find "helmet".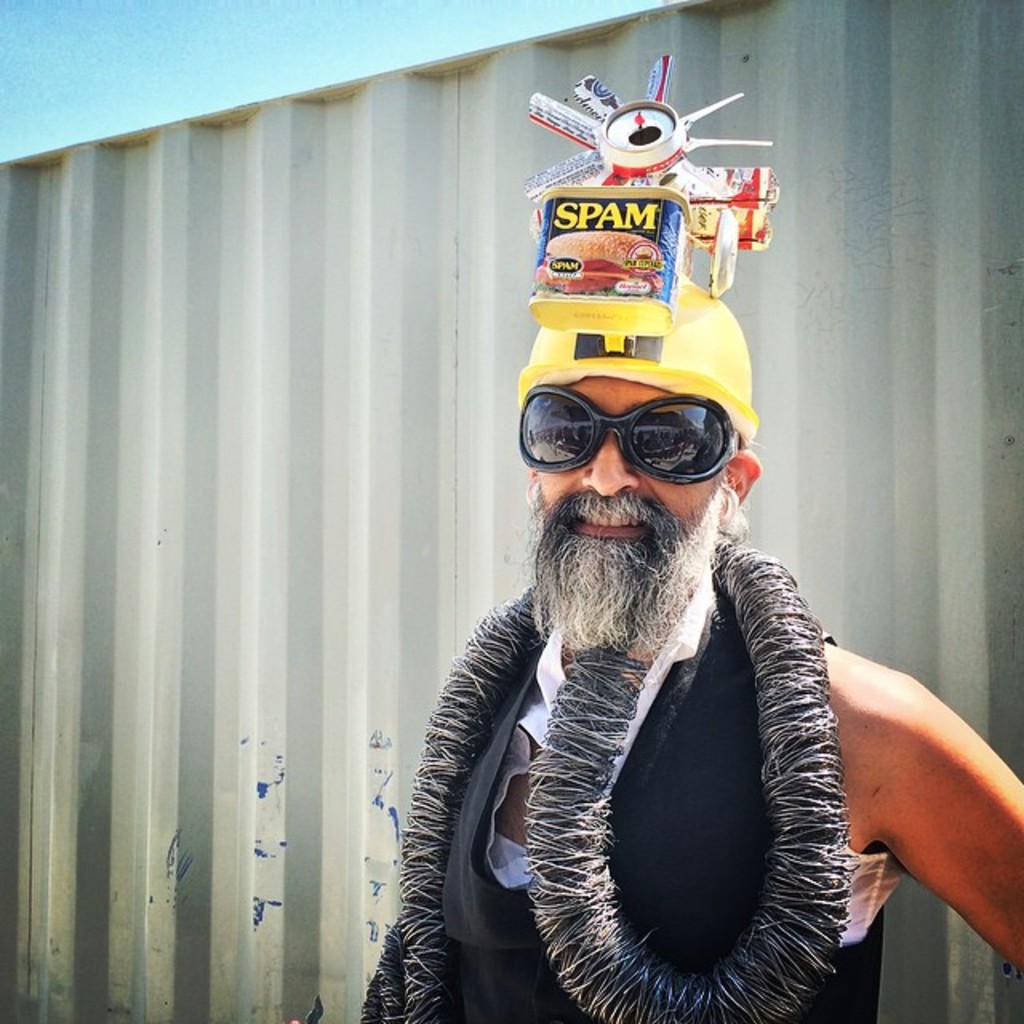
region(504, 46, 758, 445).
